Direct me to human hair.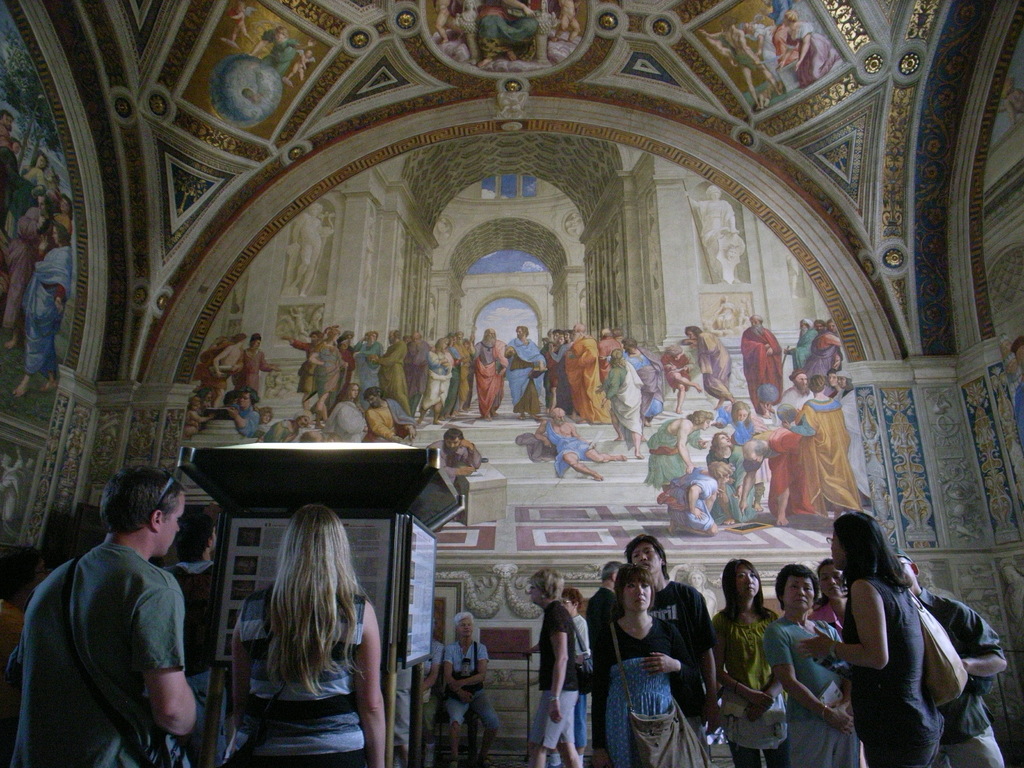
Direction: l=801, t=319, r=810, b=330.
